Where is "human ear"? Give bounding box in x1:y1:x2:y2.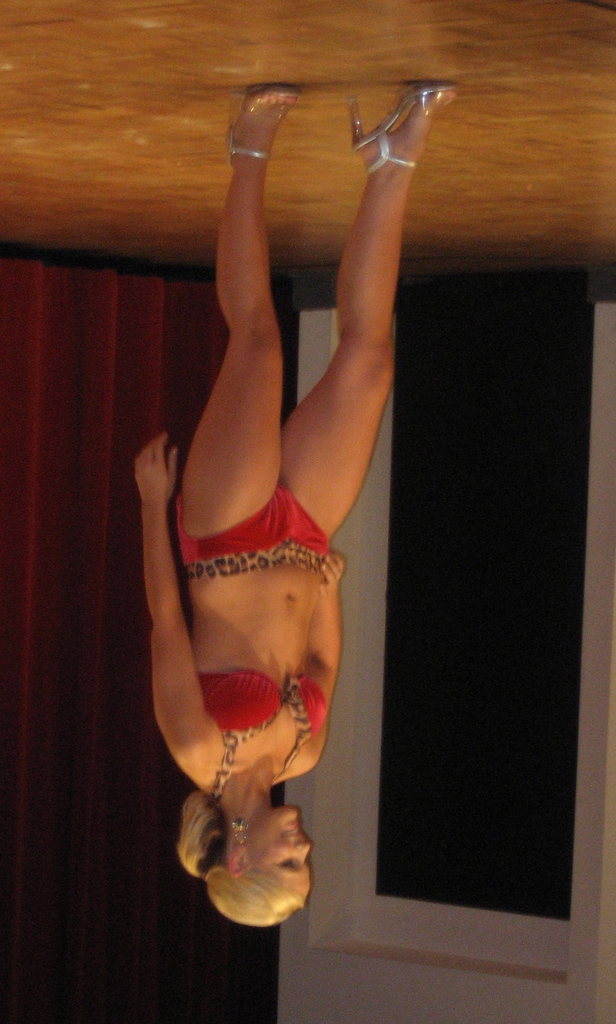
226:849:245:882.
